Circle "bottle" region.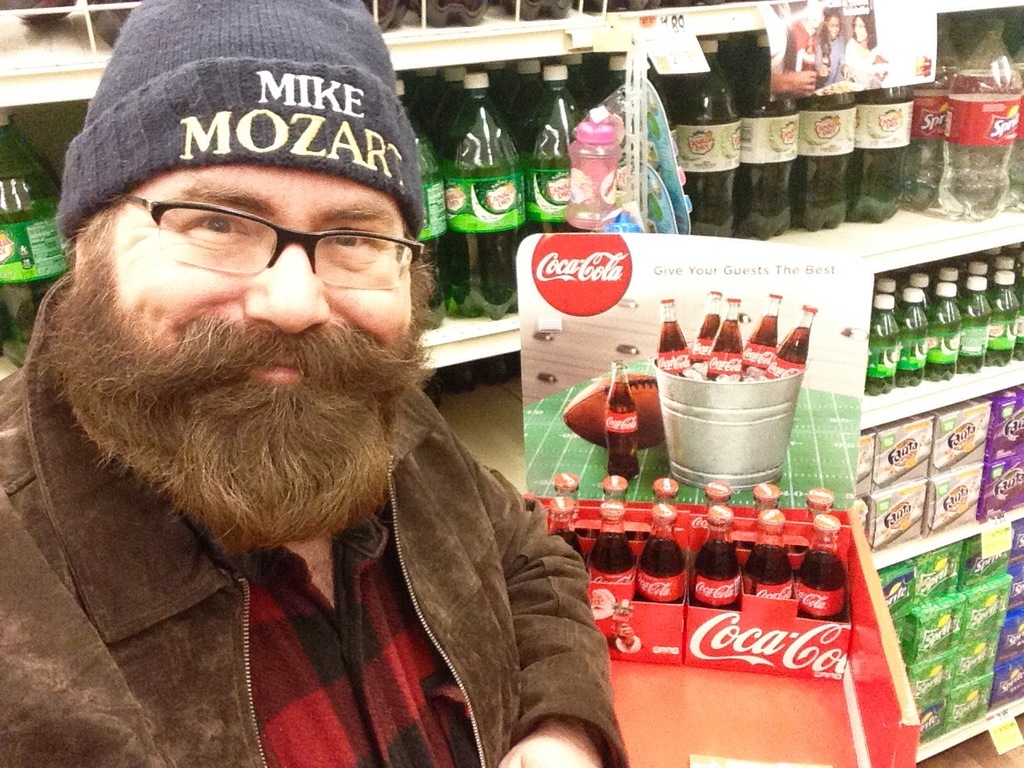
Region: {"left": 623, "top": 0, "right": 654, "bottom": 10}.
